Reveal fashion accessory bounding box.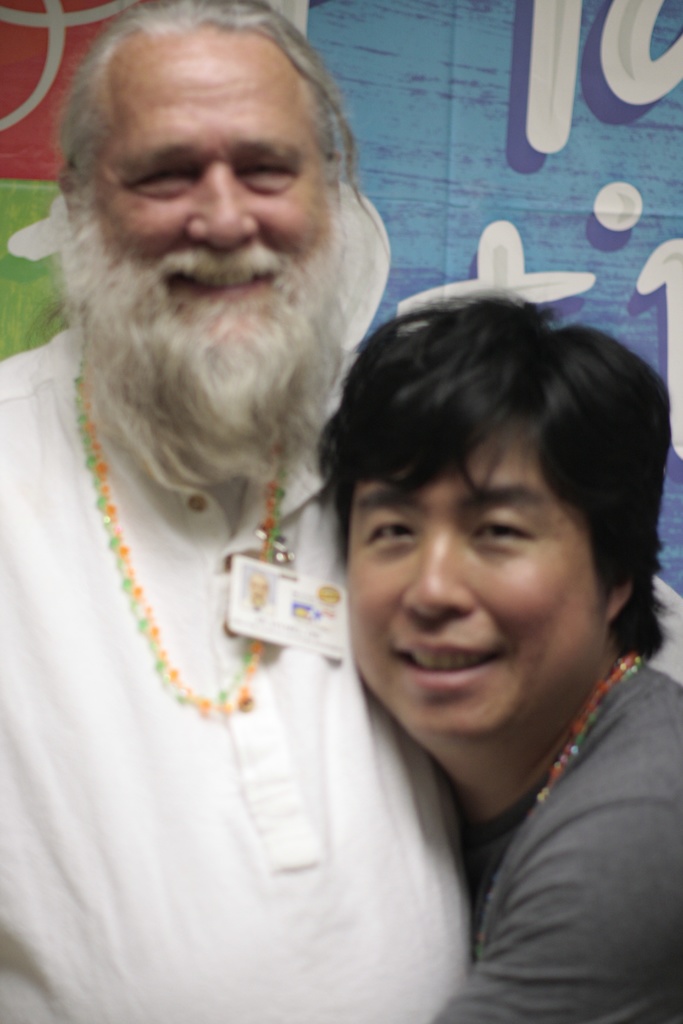
Revealed: bbox(527, 652, 646, 822).
